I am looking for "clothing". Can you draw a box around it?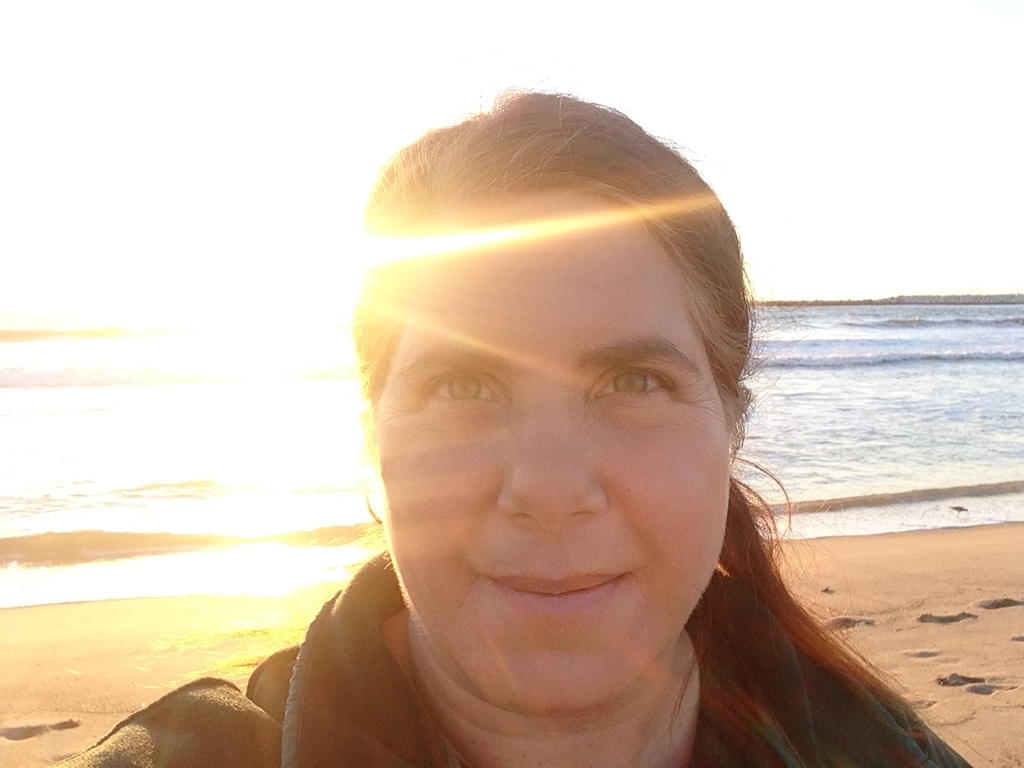
Sure, the bounding box is BBox(42, 543, 975, 767).
